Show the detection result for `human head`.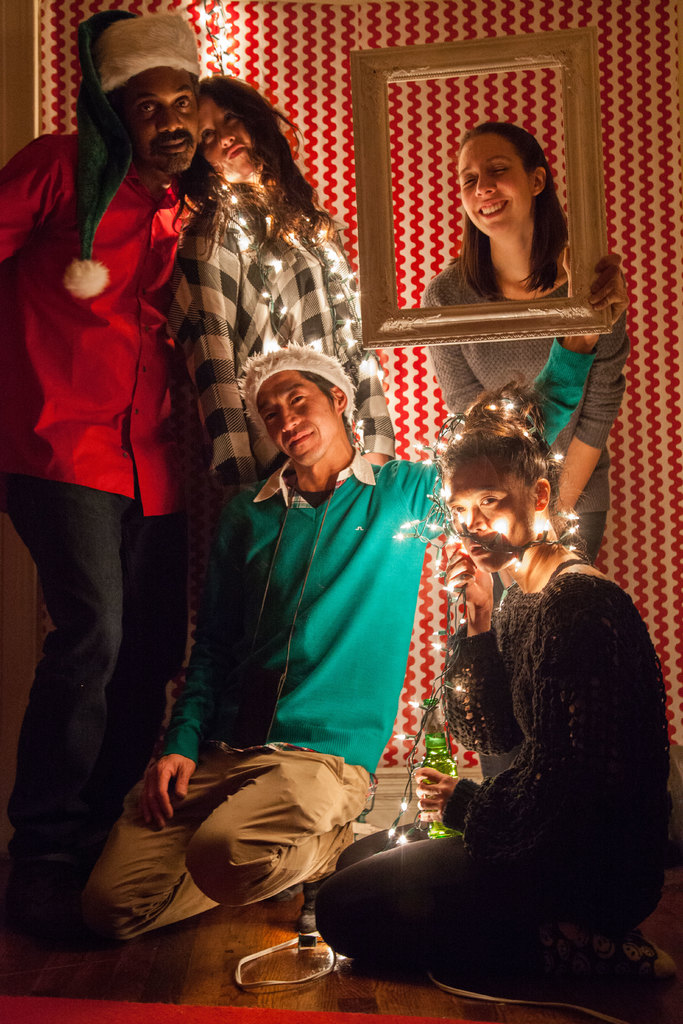
pyautogui.locateOnScreen(439, 424, 563, 573).
